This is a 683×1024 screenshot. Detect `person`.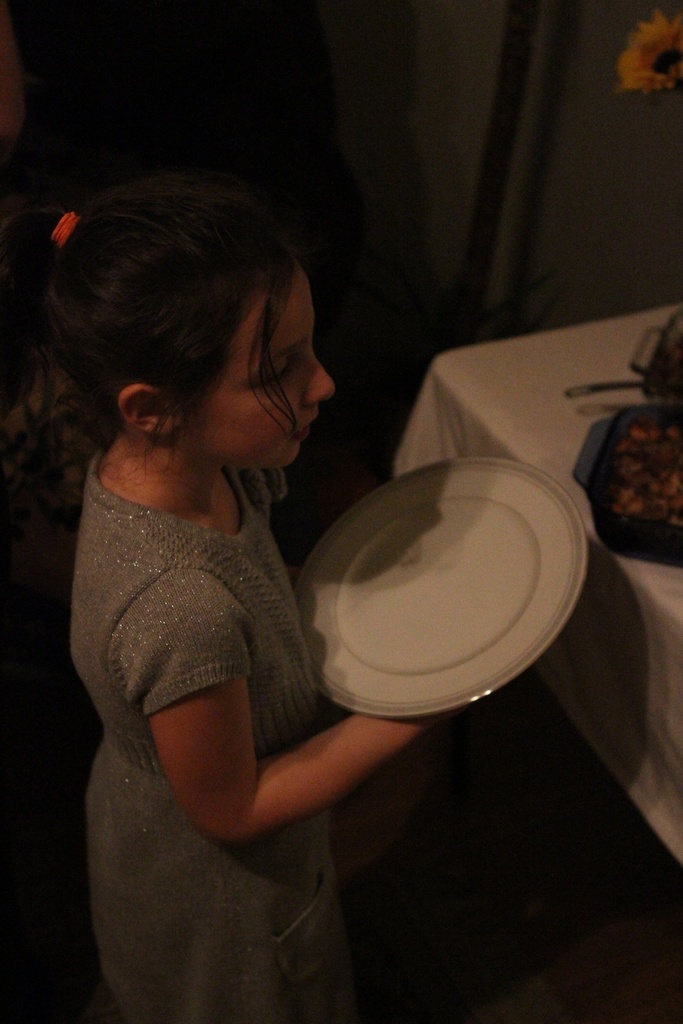
left=0, top=191, right=446, bottom=1022.
